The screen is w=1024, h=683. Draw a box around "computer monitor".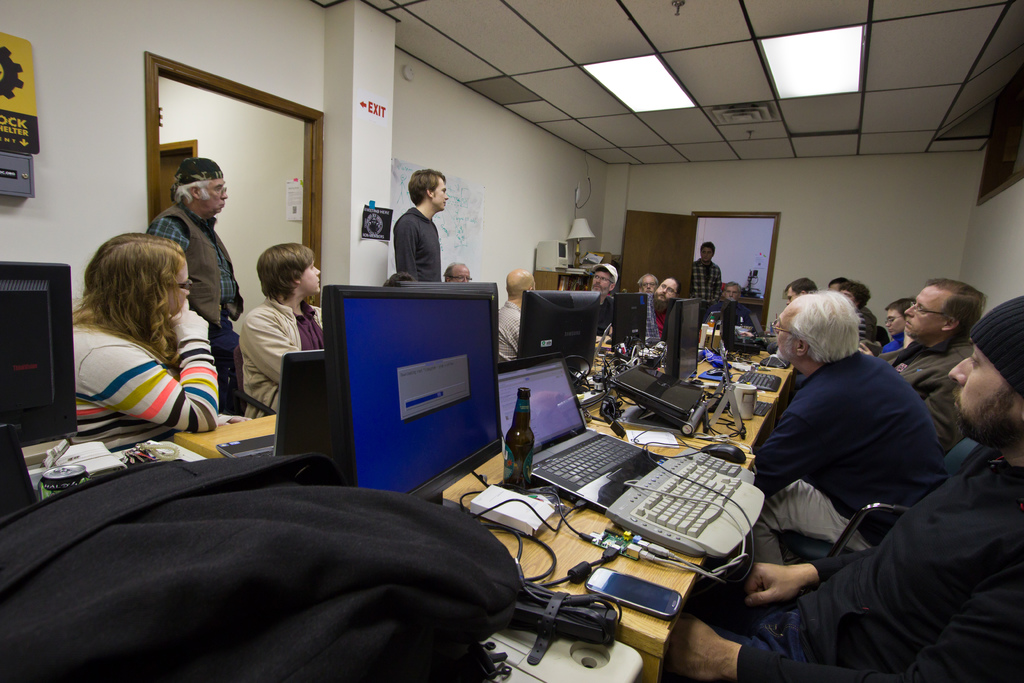
x1=664, y1=294, x2=700, y2=381.
